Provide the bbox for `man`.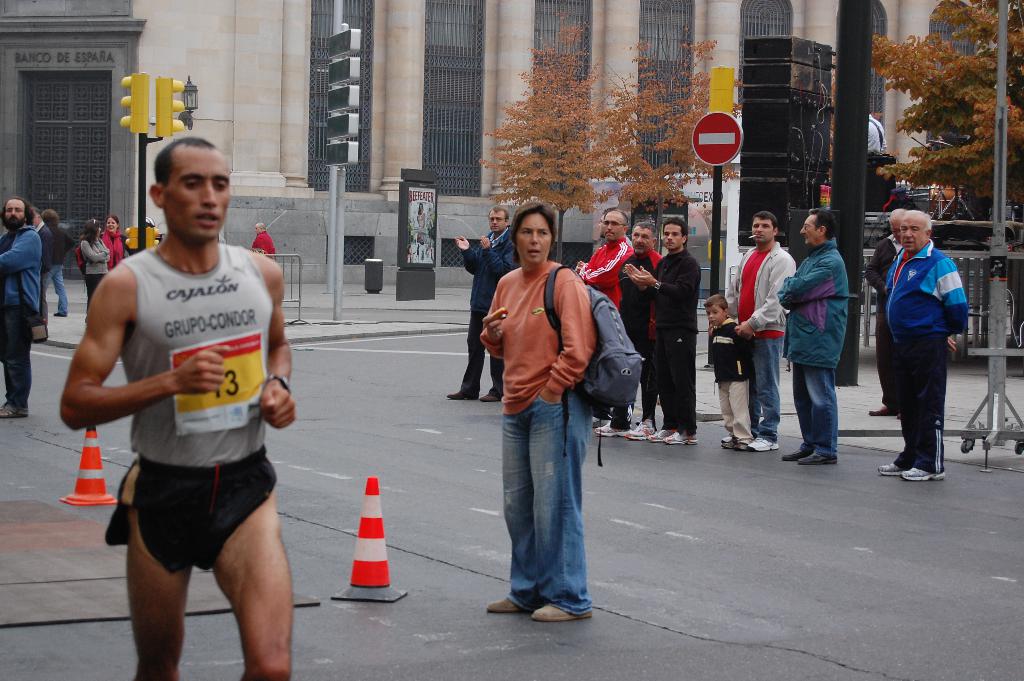
[615, 218, 662, 440].
